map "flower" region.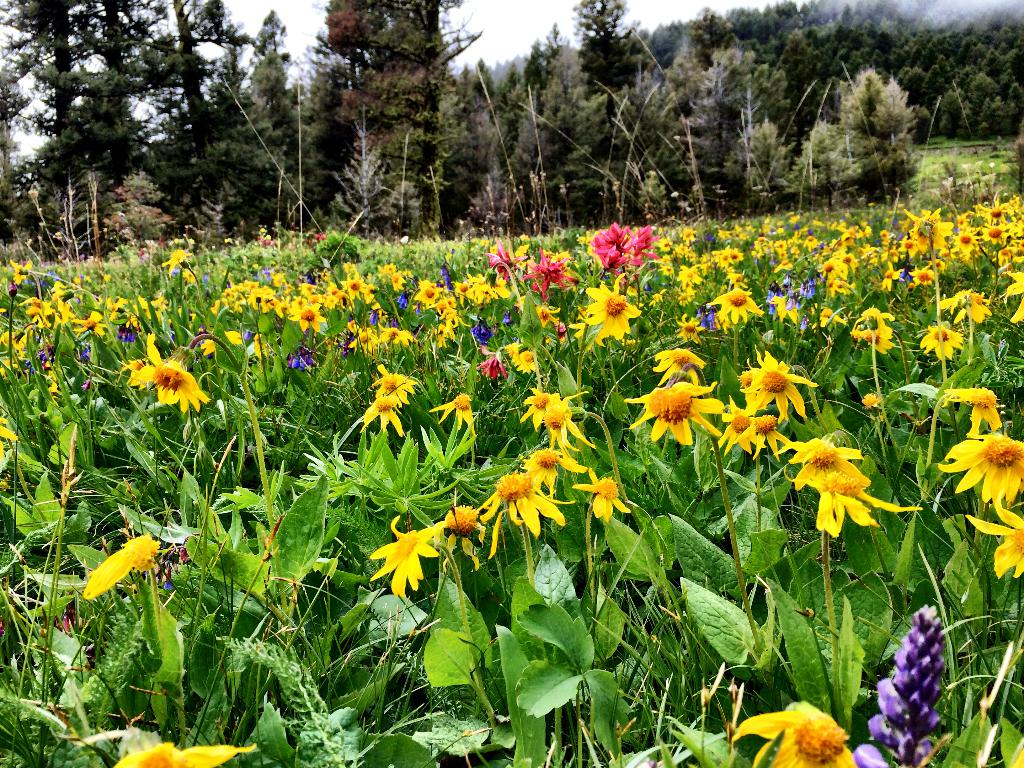
Mapped to l=626, t=385, r=719, b=447.
